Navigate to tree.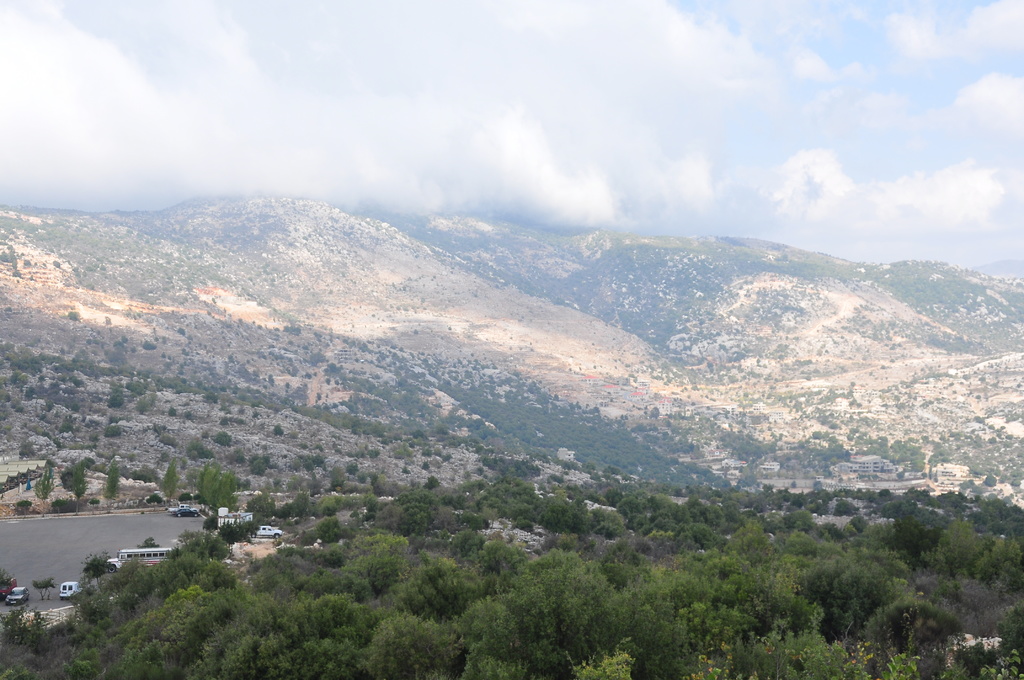
Navigation target: bbox=(162, 435, 177, 450).
